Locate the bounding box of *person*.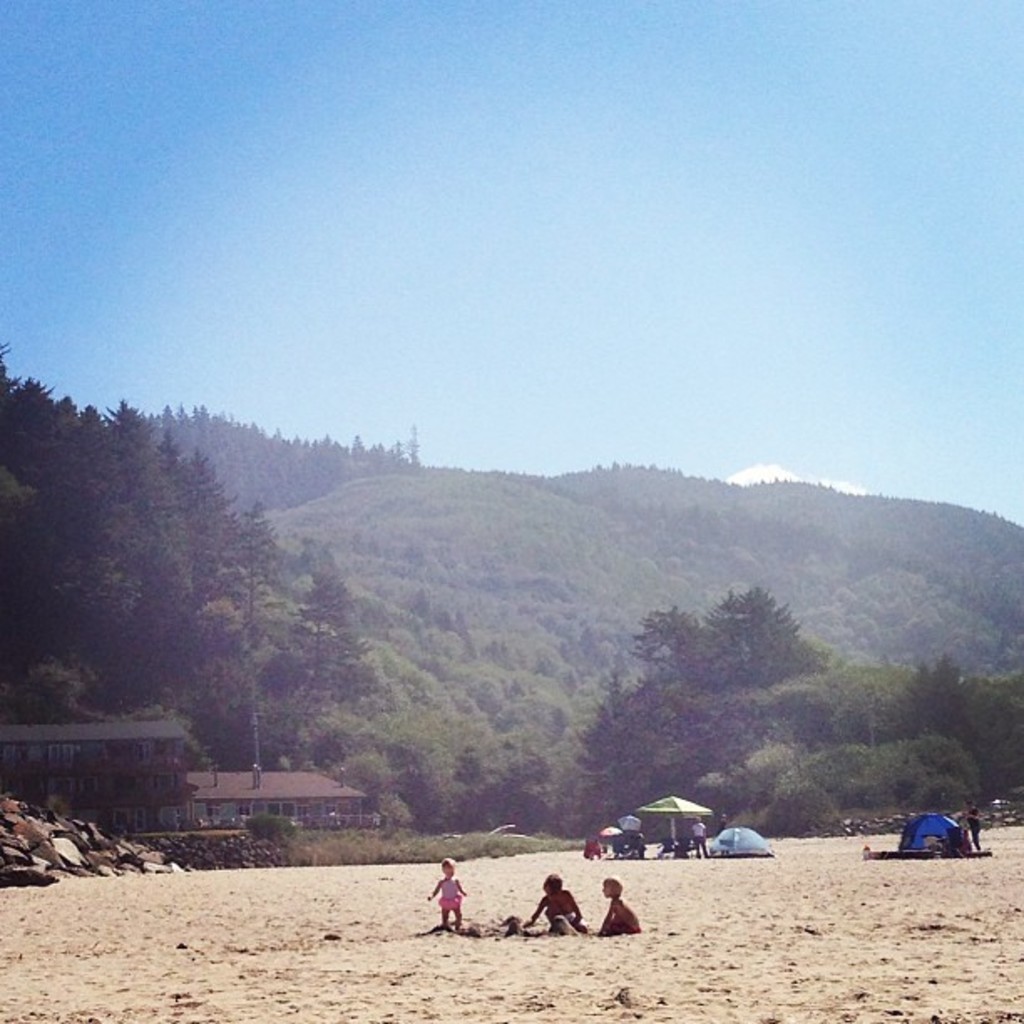
Bounding box: {"x1": 965, "y1": 806, "x2": 980, "y2": 850}.
